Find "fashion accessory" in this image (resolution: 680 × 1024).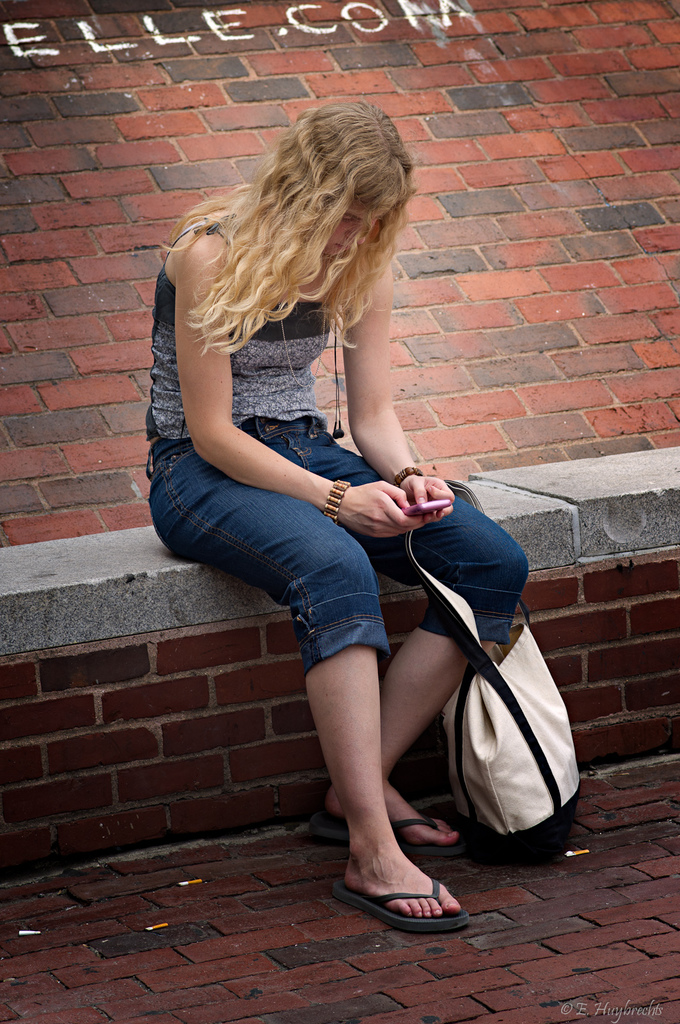
region(324, 476, 350, 531).
